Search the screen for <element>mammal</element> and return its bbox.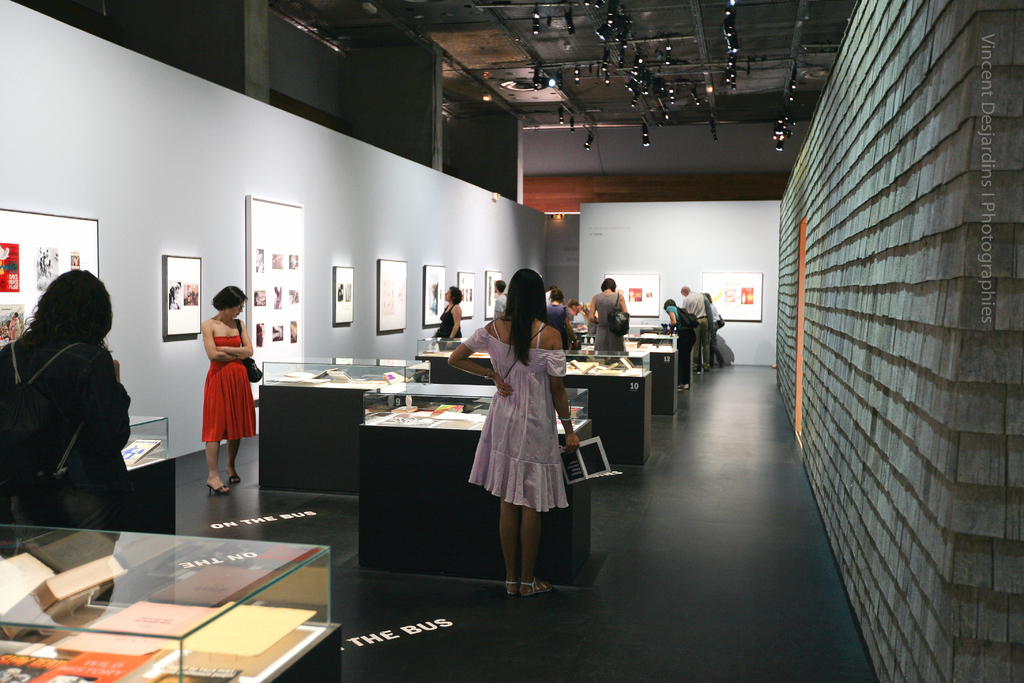
Found: x1=492 y1=277 x2=505 y2=314.
